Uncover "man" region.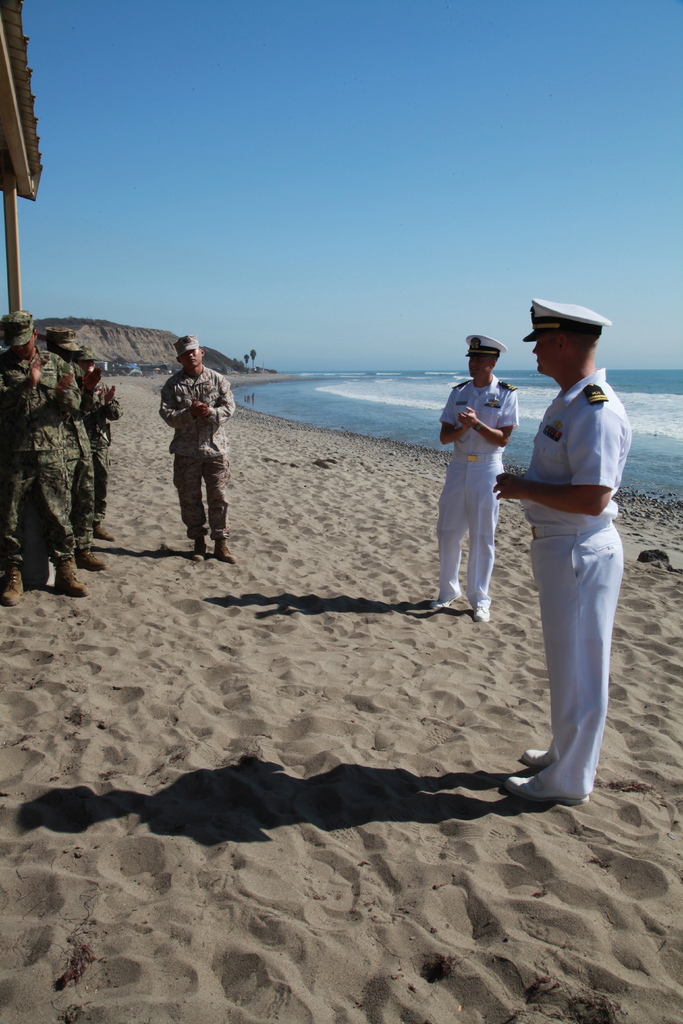
Uncovered: region(440, 335, 515, 624).
